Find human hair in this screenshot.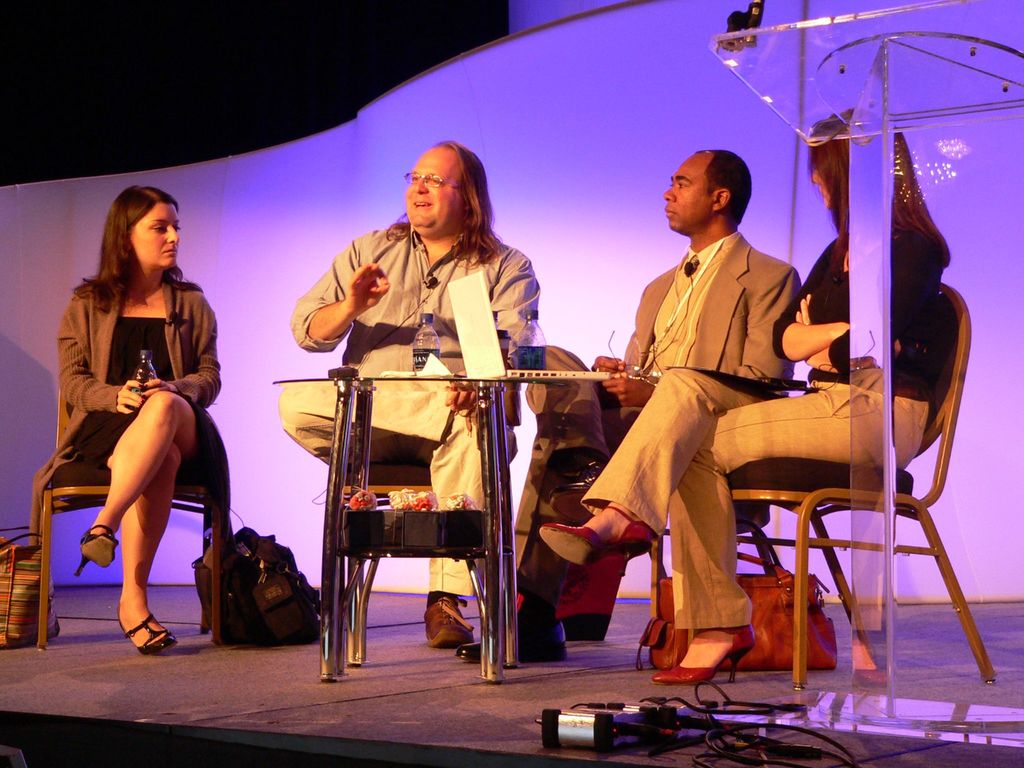
The bounding box for human hair is (700, 141, 755, 227).
